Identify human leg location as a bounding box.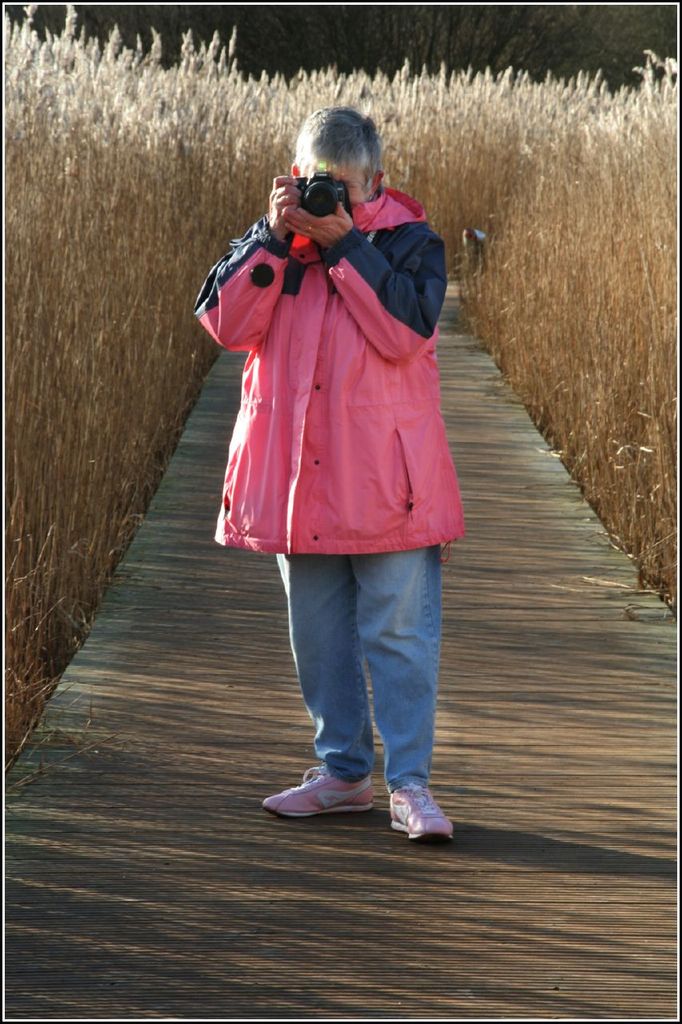
region(266, 553, 375, 808).
